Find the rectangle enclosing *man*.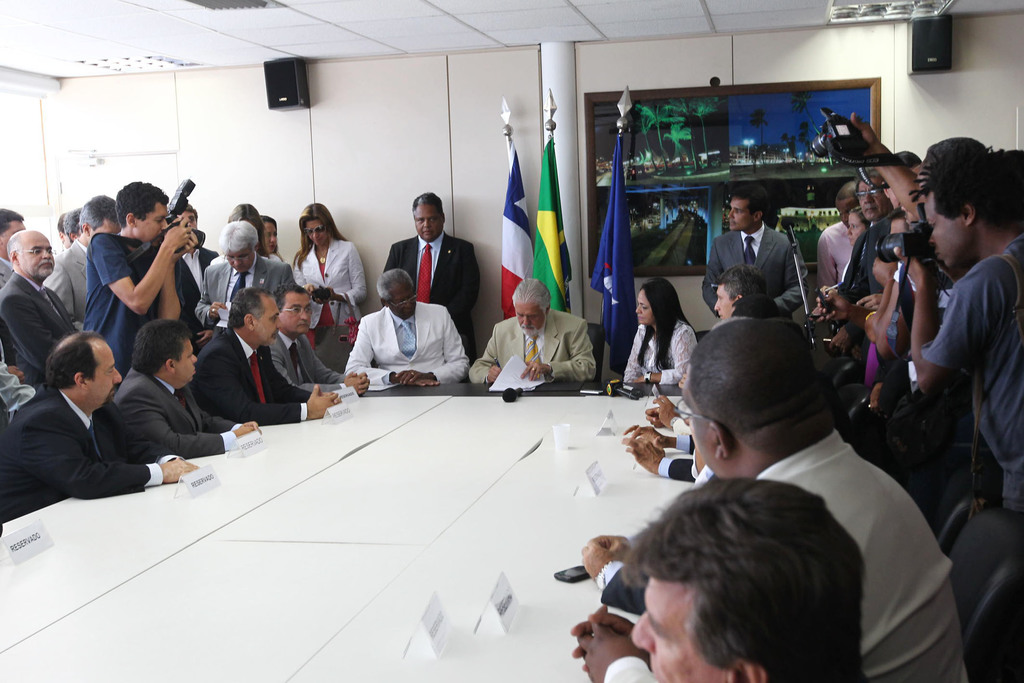
<region>695, 179, 816, 318</region>.
